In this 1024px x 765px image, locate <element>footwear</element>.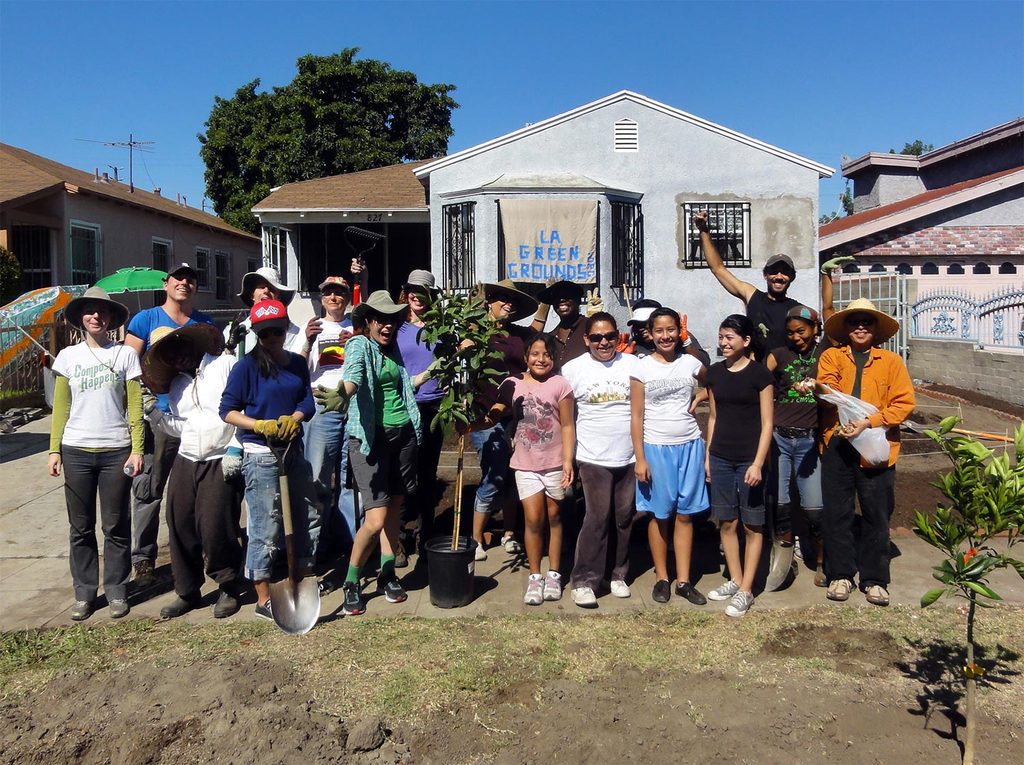
Bounding box: crop(608, 578, 632, 599).
